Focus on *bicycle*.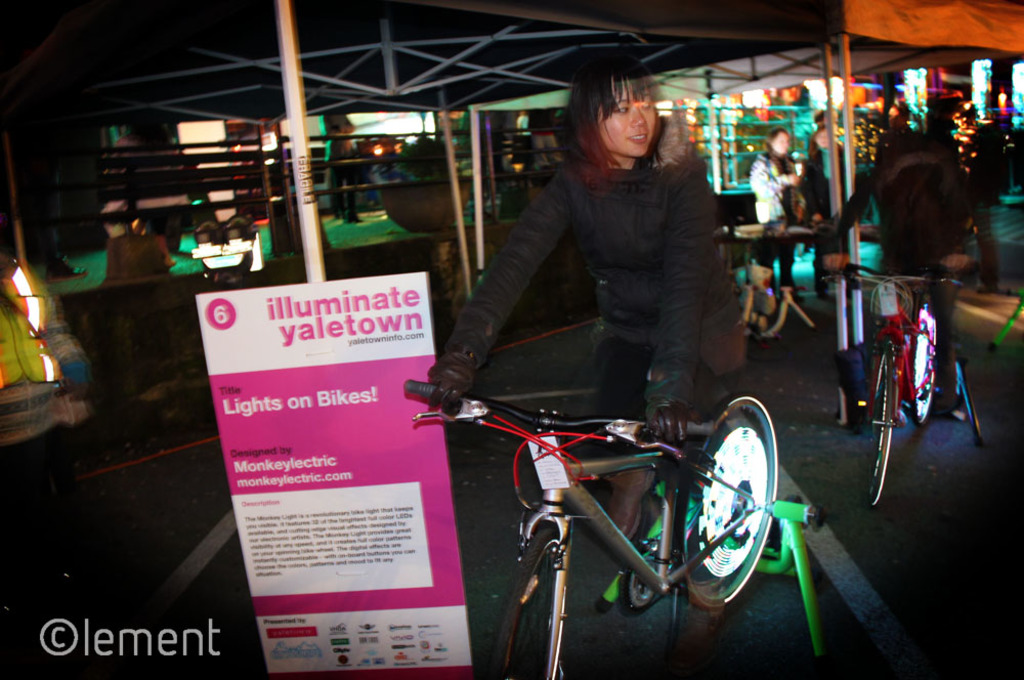
Focused at 823, 254, 976, 511.
